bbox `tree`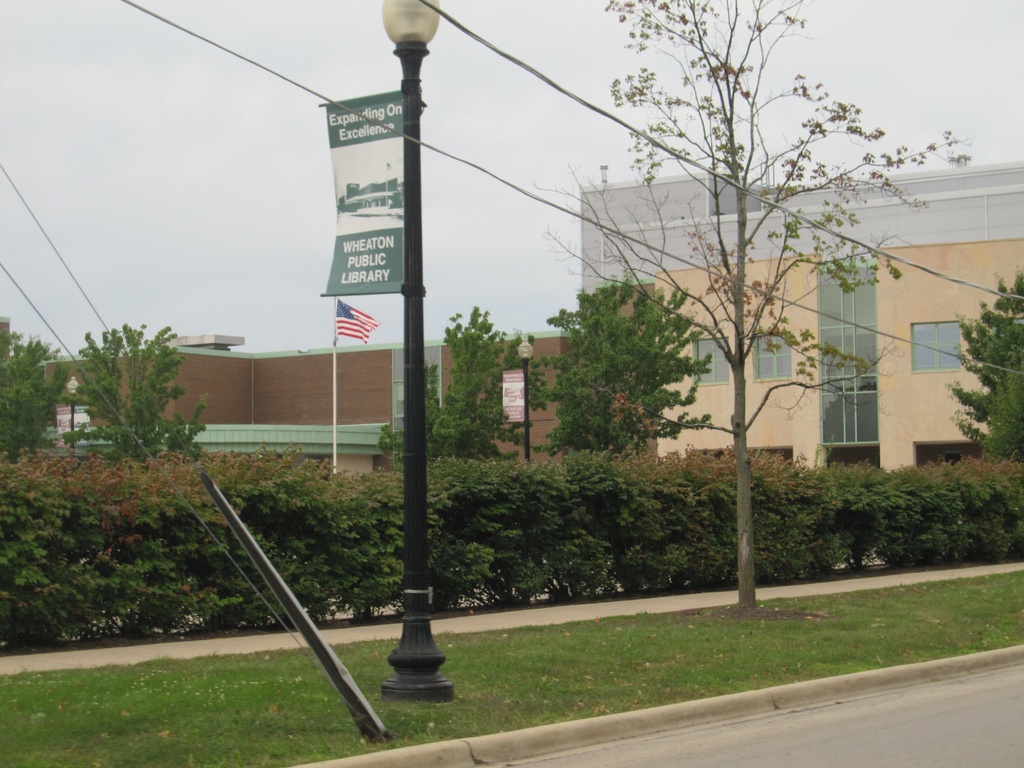
bbox(0, 326, 71, 458)
